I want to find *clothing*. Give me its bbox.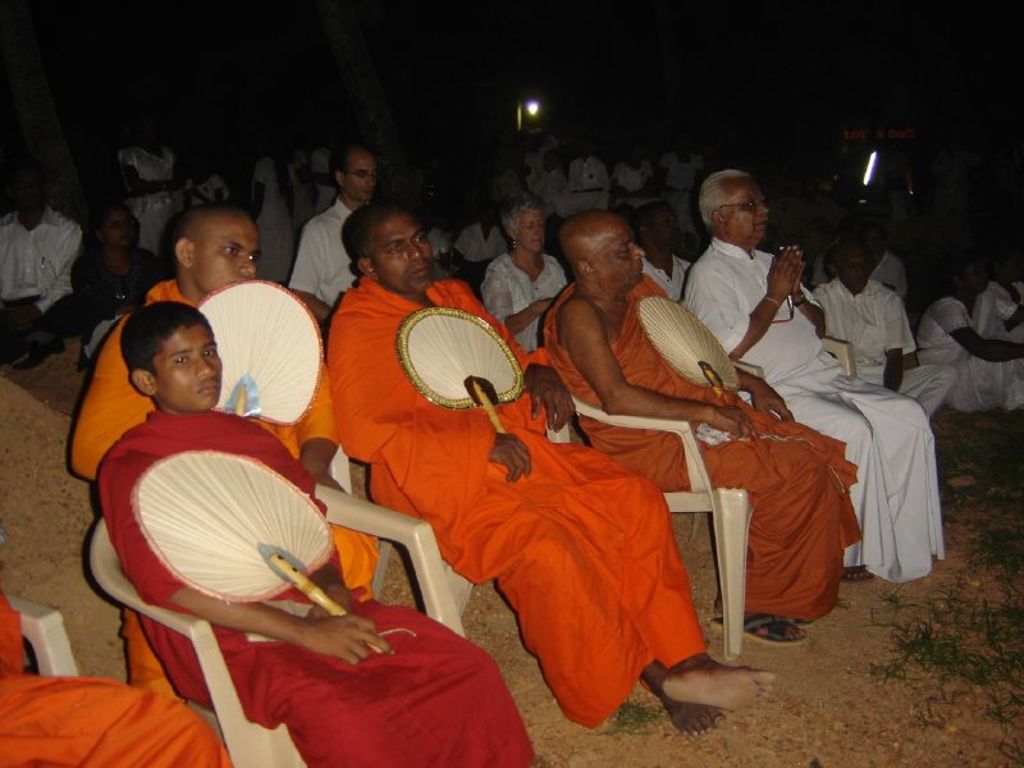
left=526, top=161, right=579, bottom=223.
